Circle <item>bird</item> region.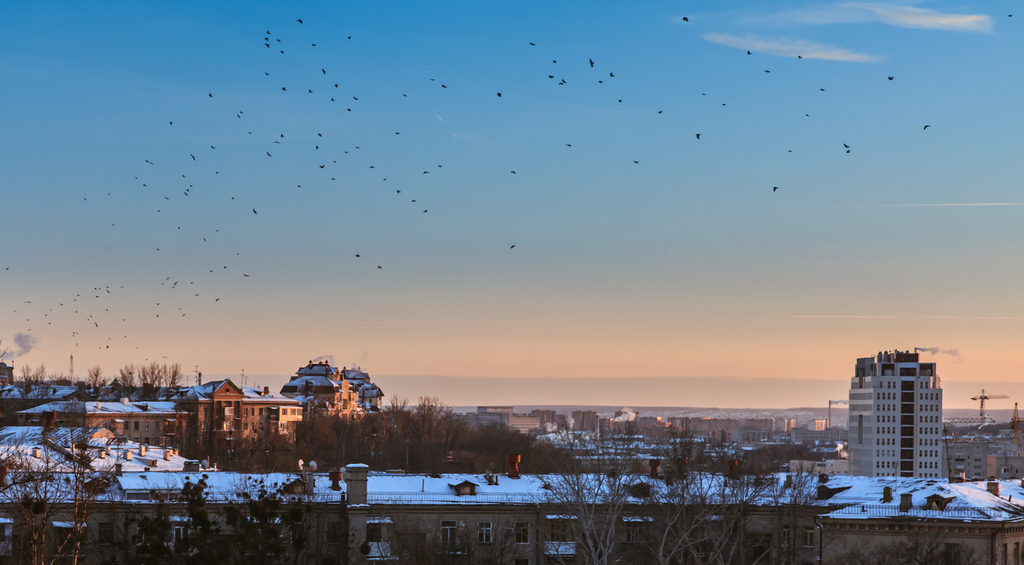
Region: x1=507, y1=242, x2=517, y2=250.
